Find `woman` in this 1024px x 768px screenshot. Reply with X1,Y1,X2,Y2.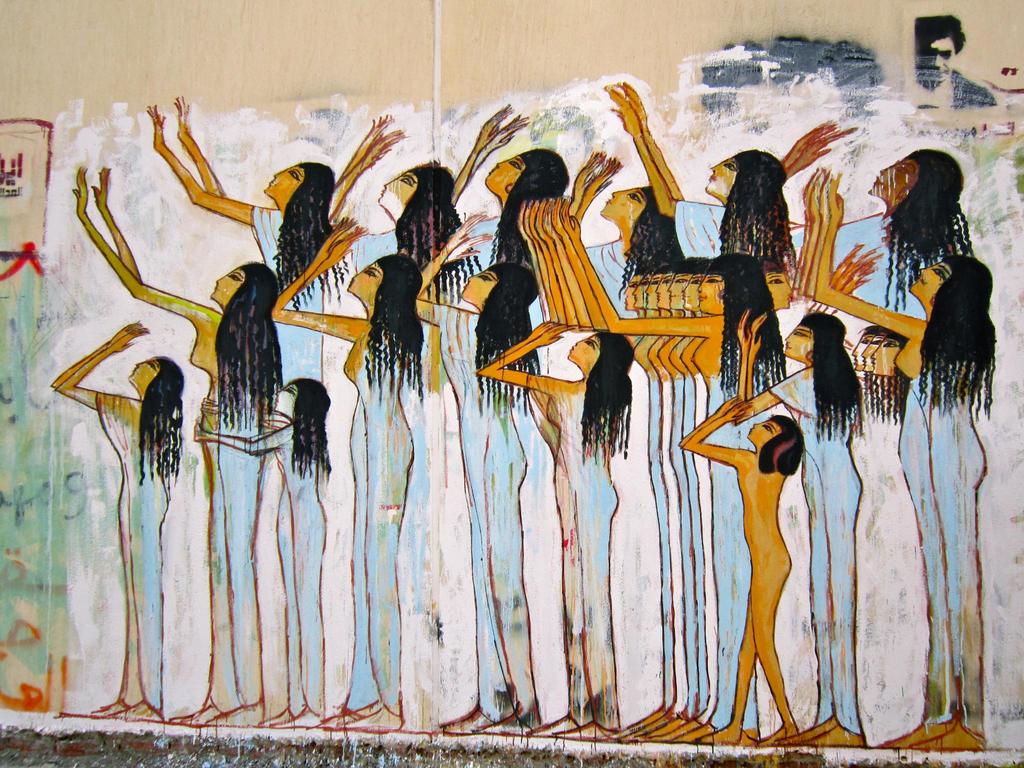
815,136,996,730.
